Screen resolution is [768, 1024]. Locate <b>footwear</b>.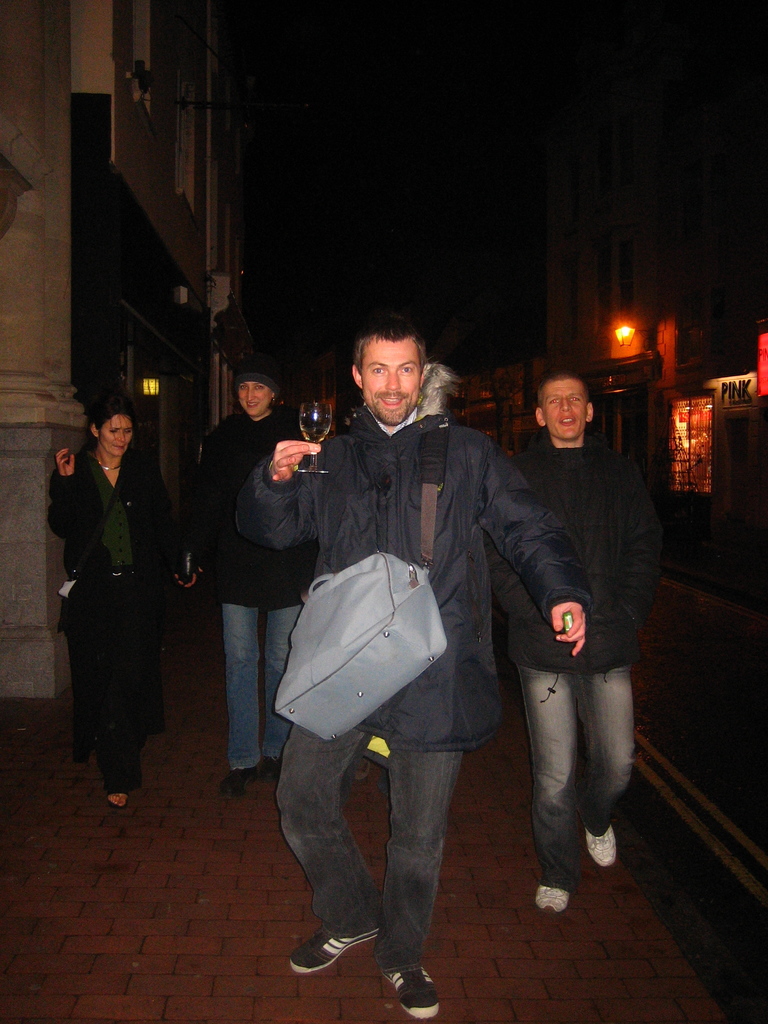
[x1=352, y1=758, x2=373, y2=786].
